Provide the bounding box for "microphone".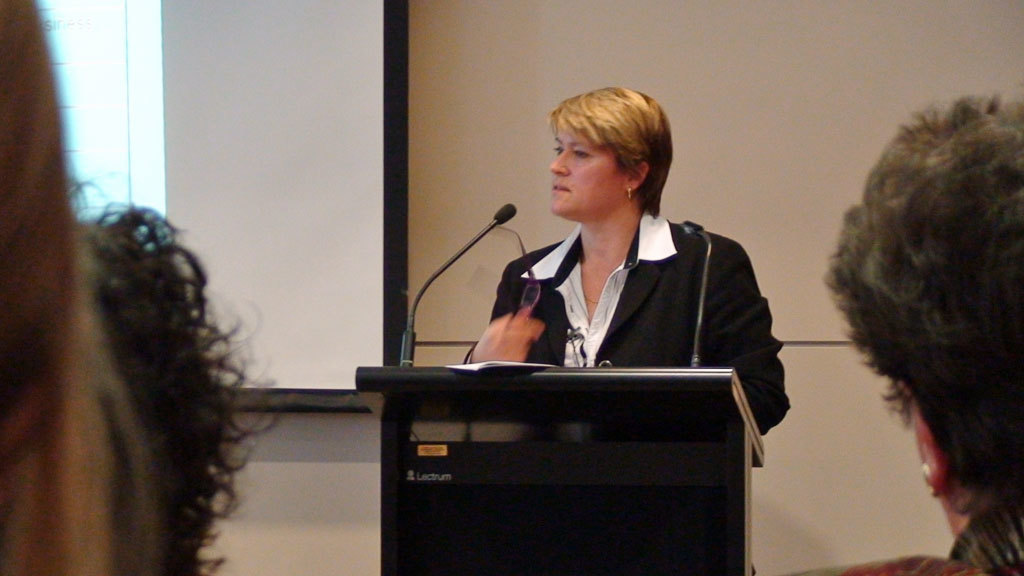
pyautogui.locateOnScreen(398, 205, 526, 361).
